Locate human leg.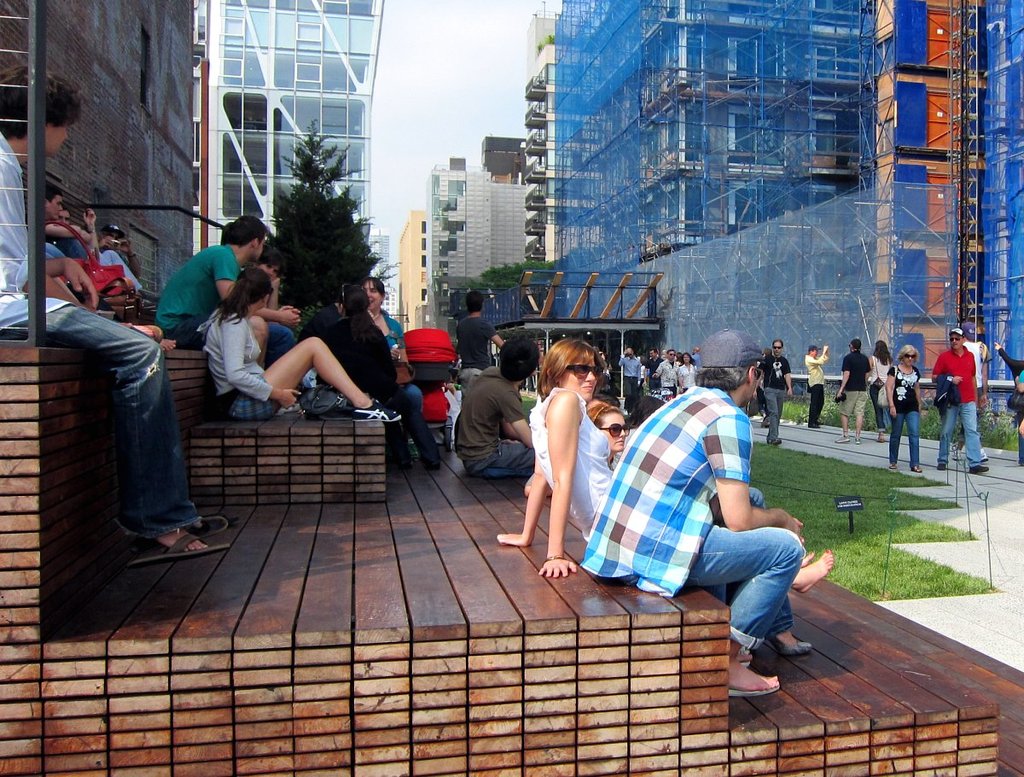
Bounding box: bbox=[13, 296, 209, 572].
